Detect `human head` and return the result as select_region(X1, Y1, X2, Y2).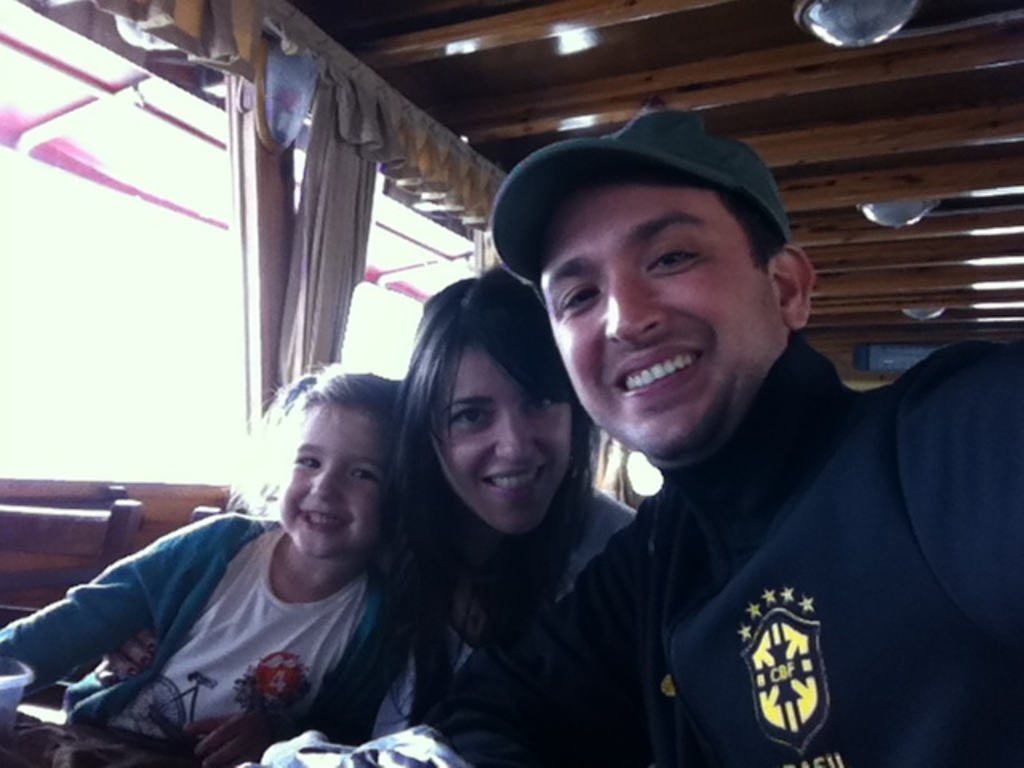
select_region(408, 291, 555, 523).
